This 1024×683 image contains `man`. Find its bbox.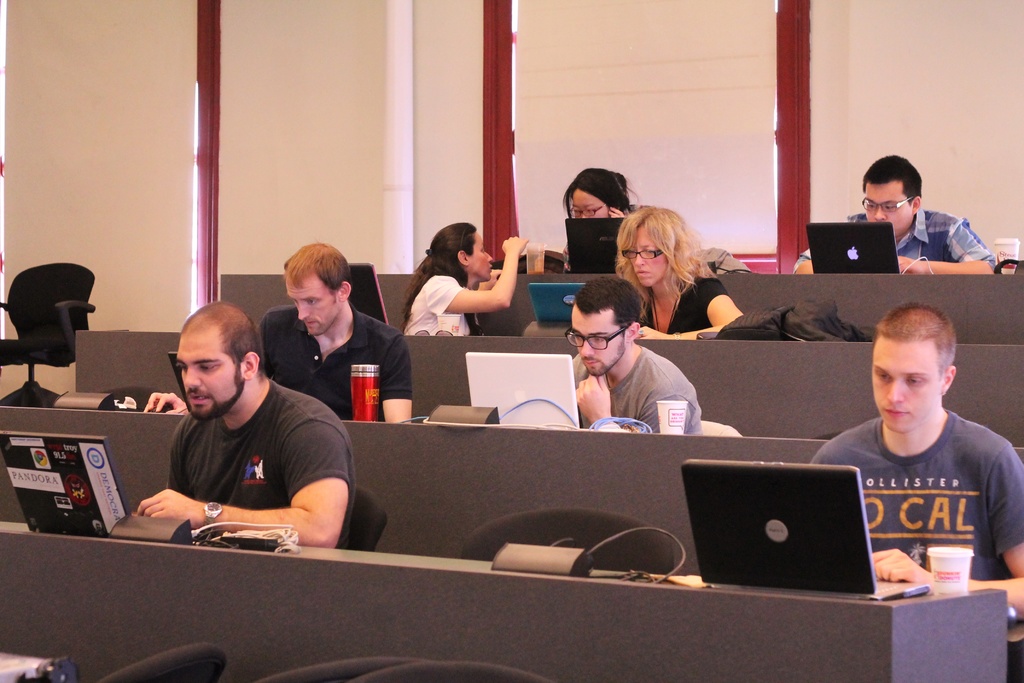
x1=790, y1=151, x2=1002, y2=276.
